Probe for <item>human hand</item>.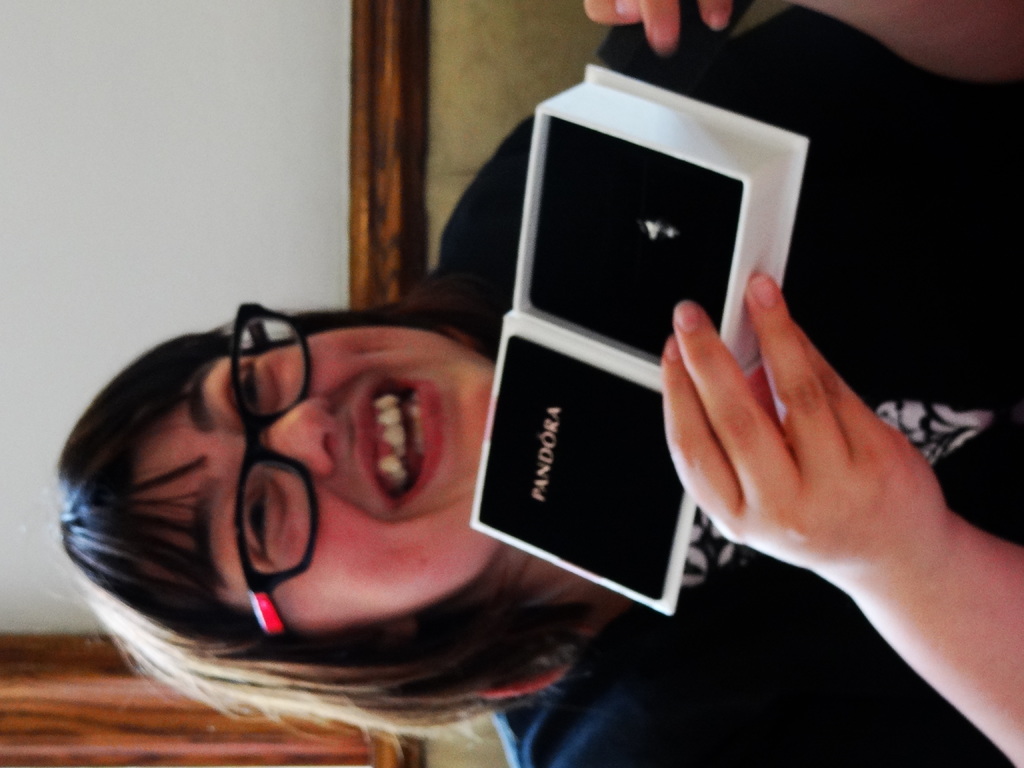
Probe result: box=[584, 0, 733, 54].
